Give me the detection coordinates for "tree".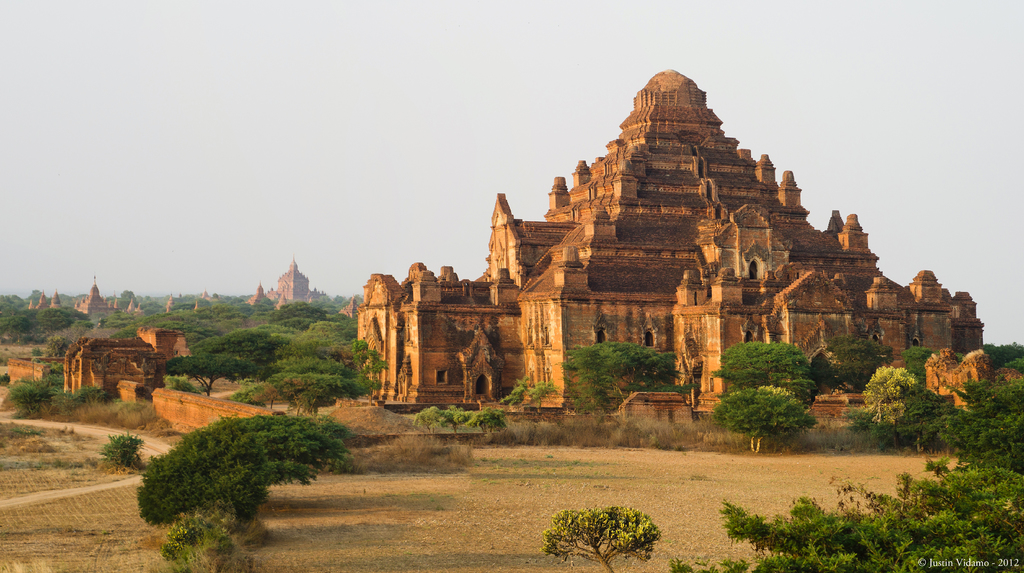
bbox(662, 451, 1023, 572).
